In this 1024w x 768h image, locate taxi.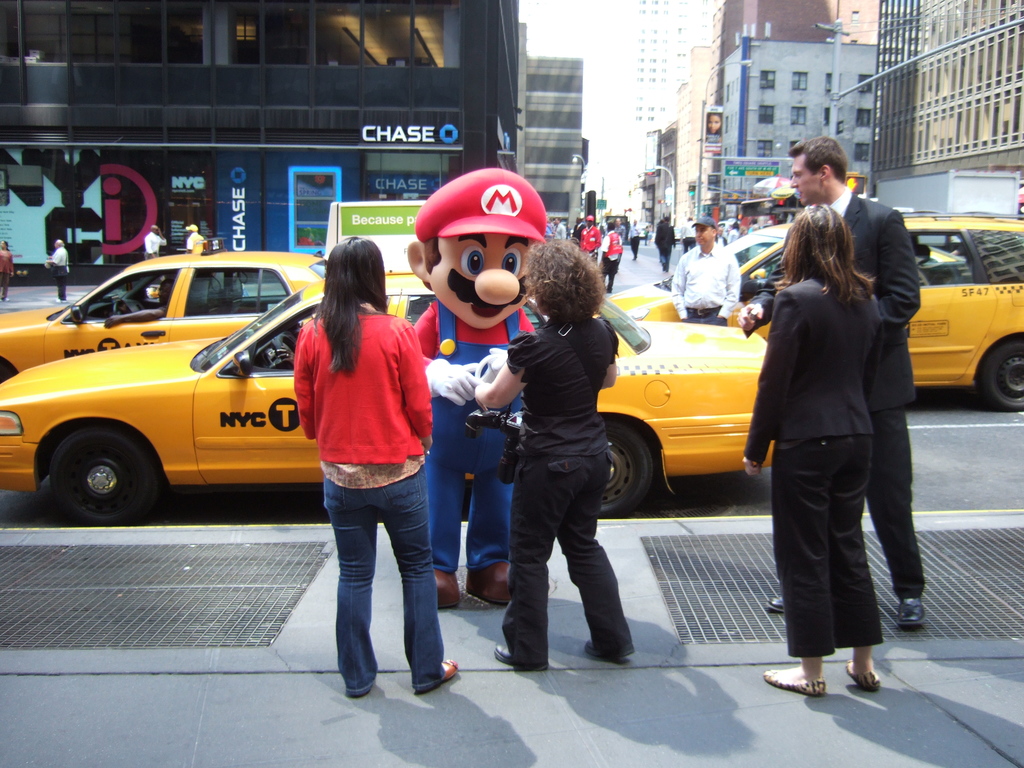
Bounding box: 0:202:770:524.
